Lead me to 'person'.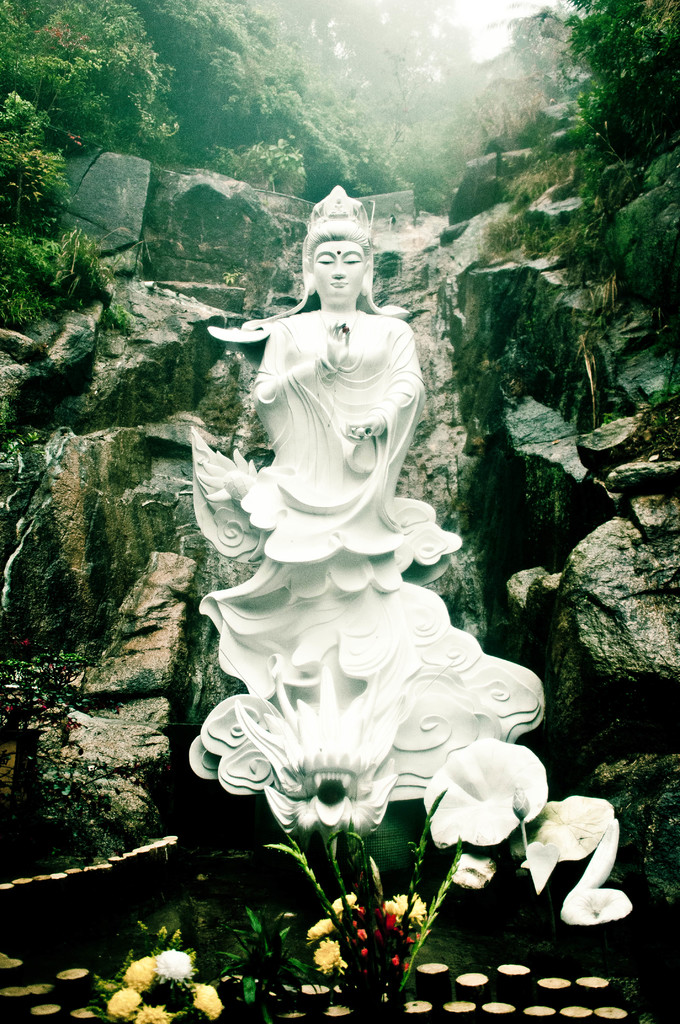
Lead to region(251, 186, 425, 485).
